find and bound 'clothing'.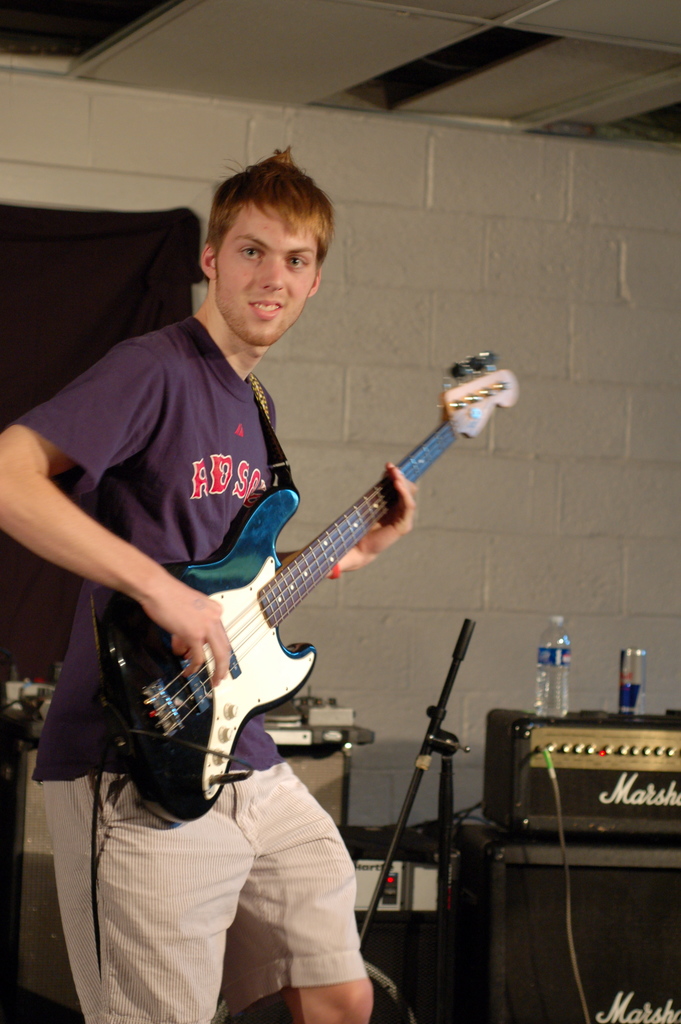
Bound: crop(14, 311, 277, 767).
